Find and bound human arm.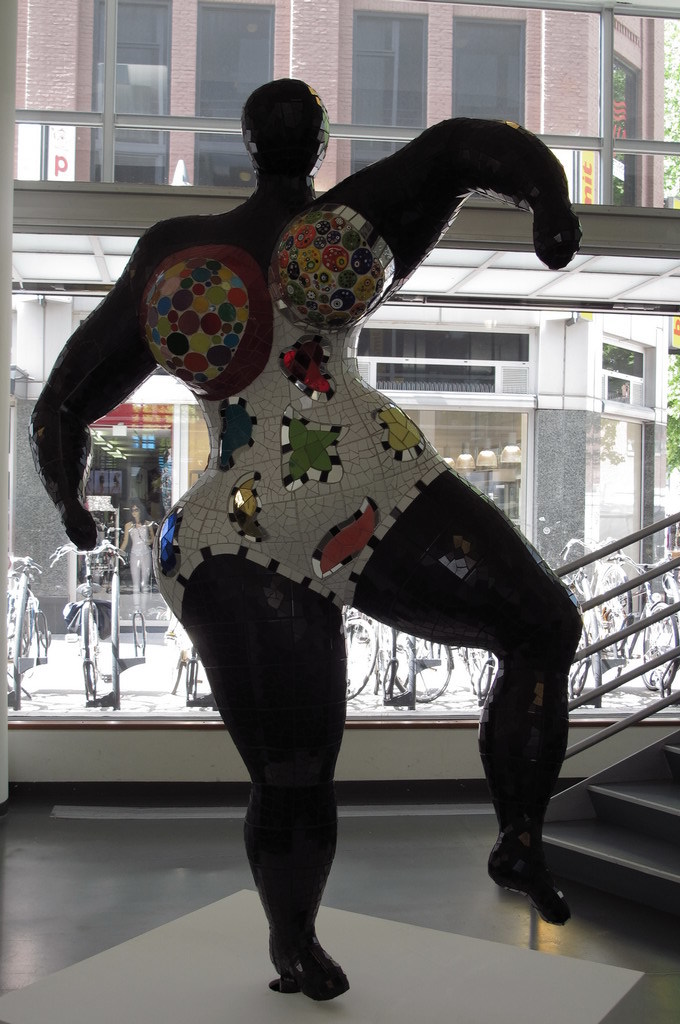
Bound: box(28, 247, 164, 541).
